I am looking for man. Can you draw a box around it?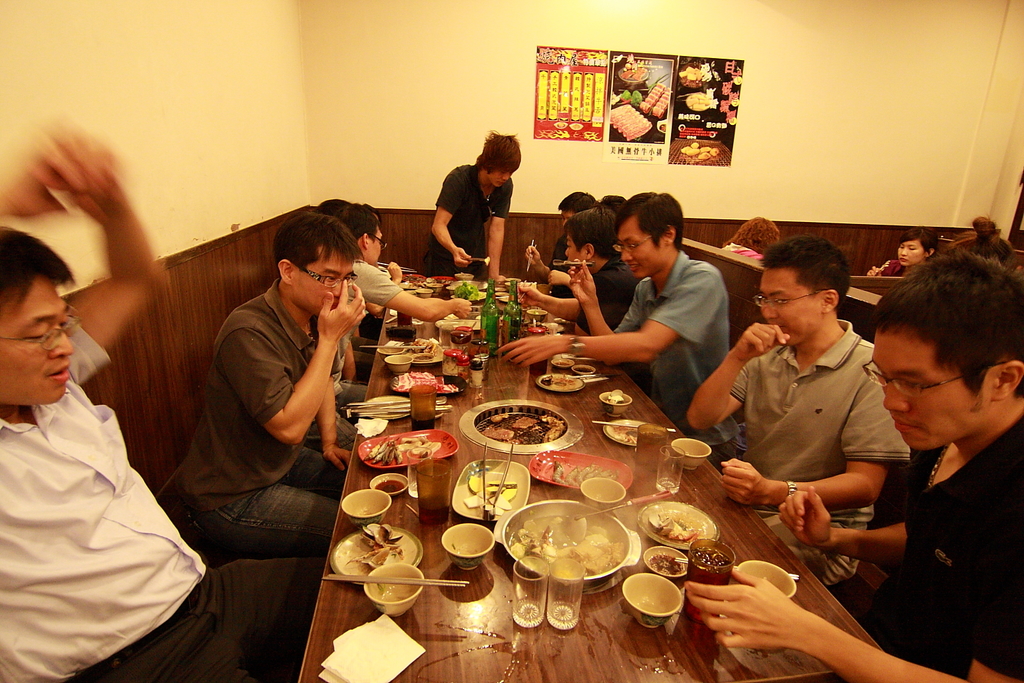
Sure, the bounding box is [left=166, top=204, right=365, bottom=555].
